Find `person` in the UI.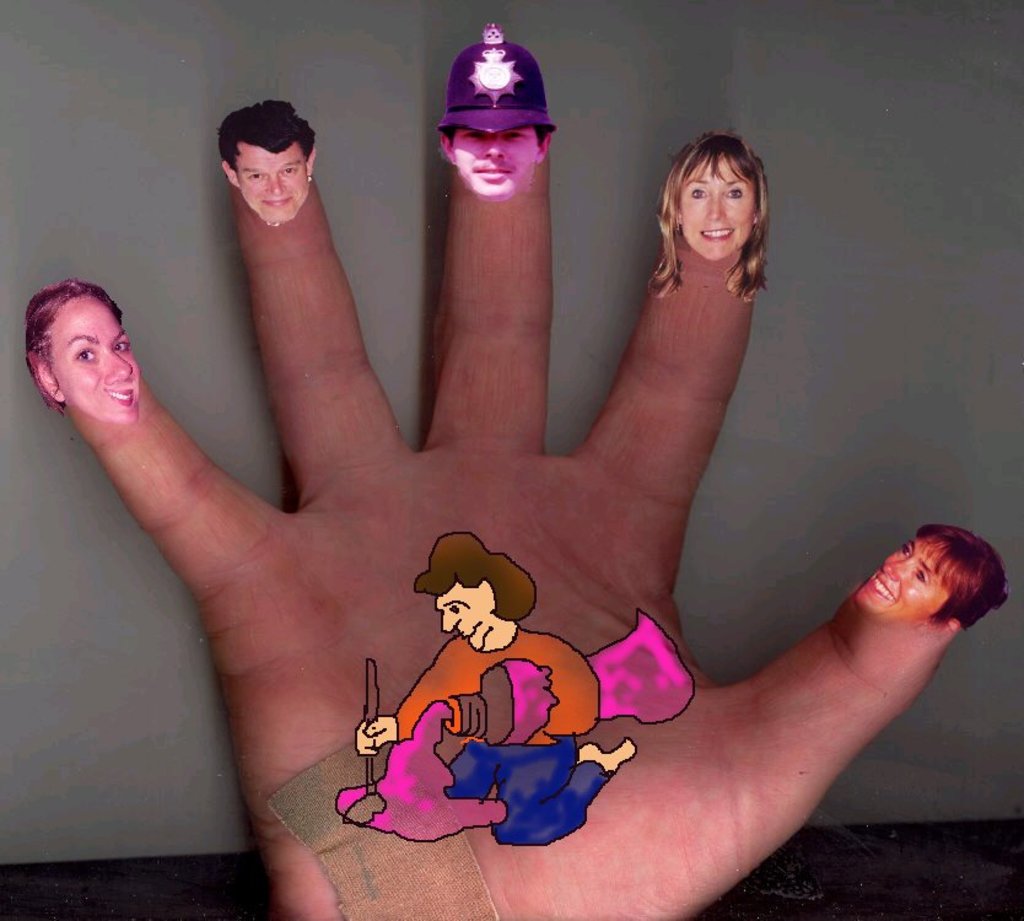
UI element at rect(23, 279, 139, 421).
